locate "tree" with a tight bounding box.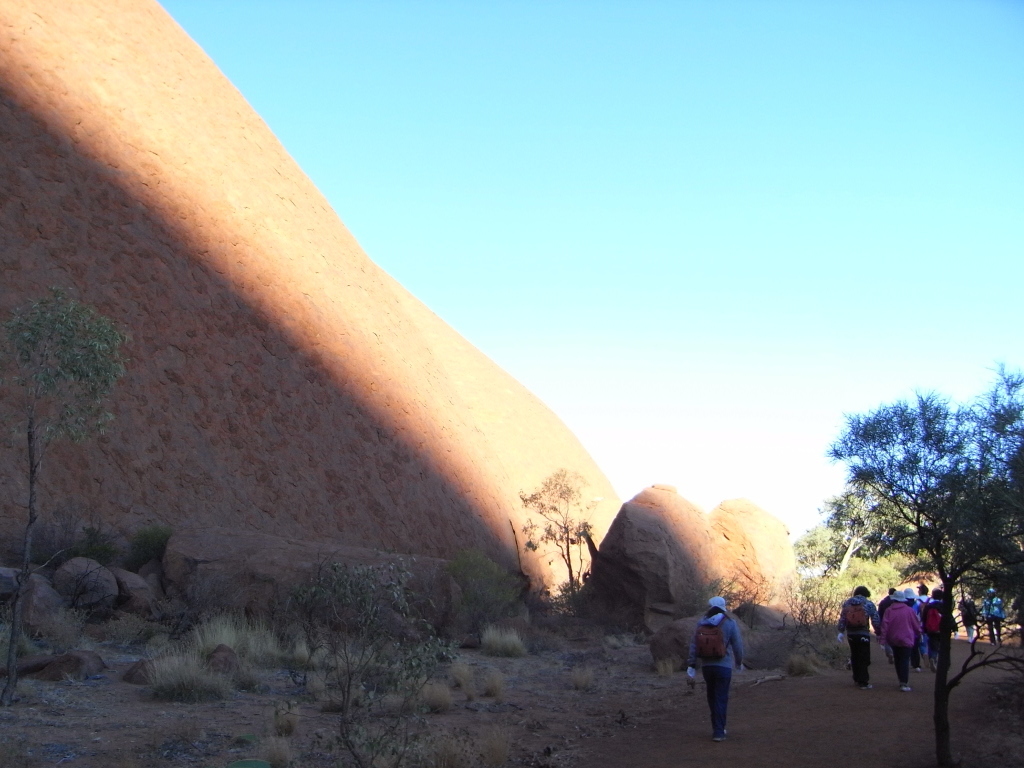
detection(577, 513, 593, 583).
